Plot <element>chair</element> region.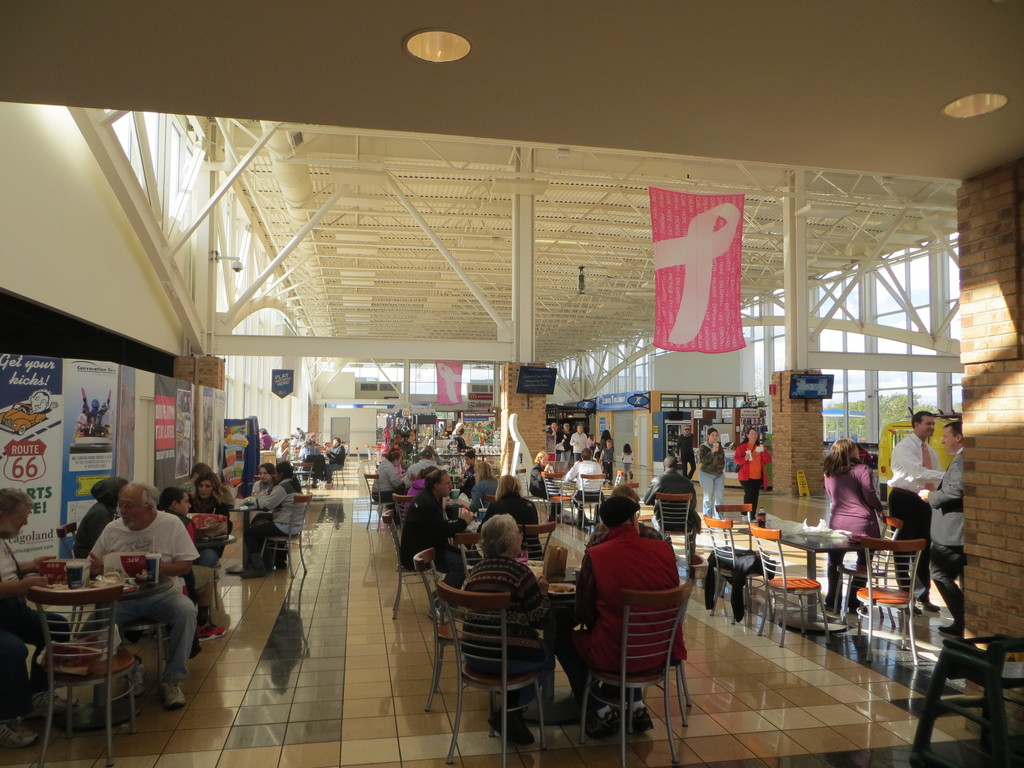
Plotted at [x1=121, y1=622, x2=173, y2=680].
